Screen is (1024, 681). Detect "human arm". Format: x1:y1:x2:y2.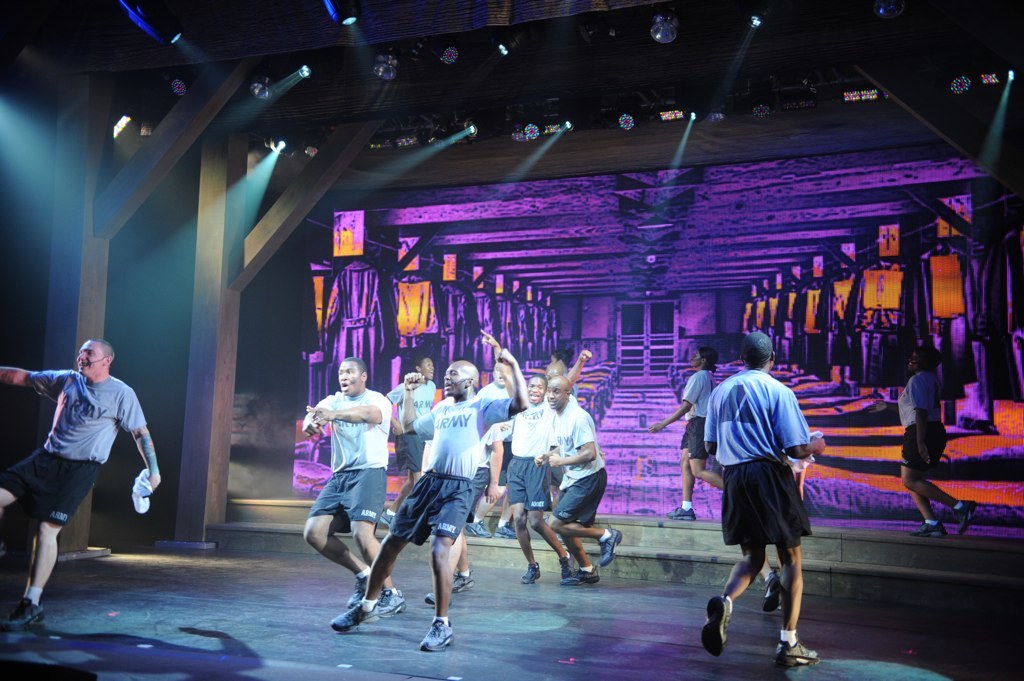
547:408:600:468.
